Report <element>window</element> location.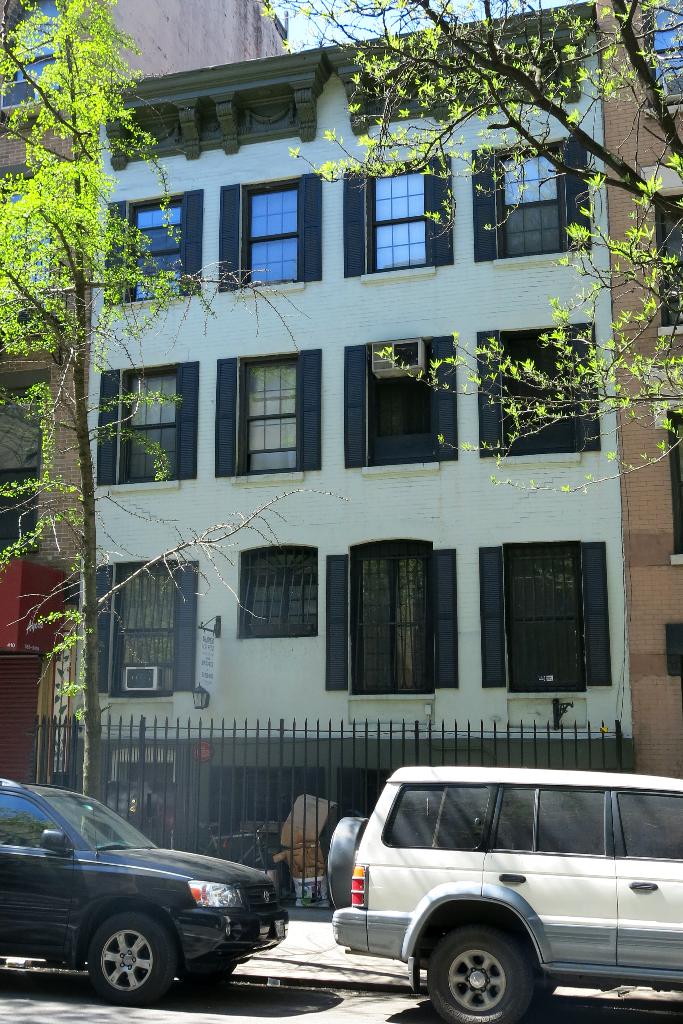
Report: 227 182 306 294.
